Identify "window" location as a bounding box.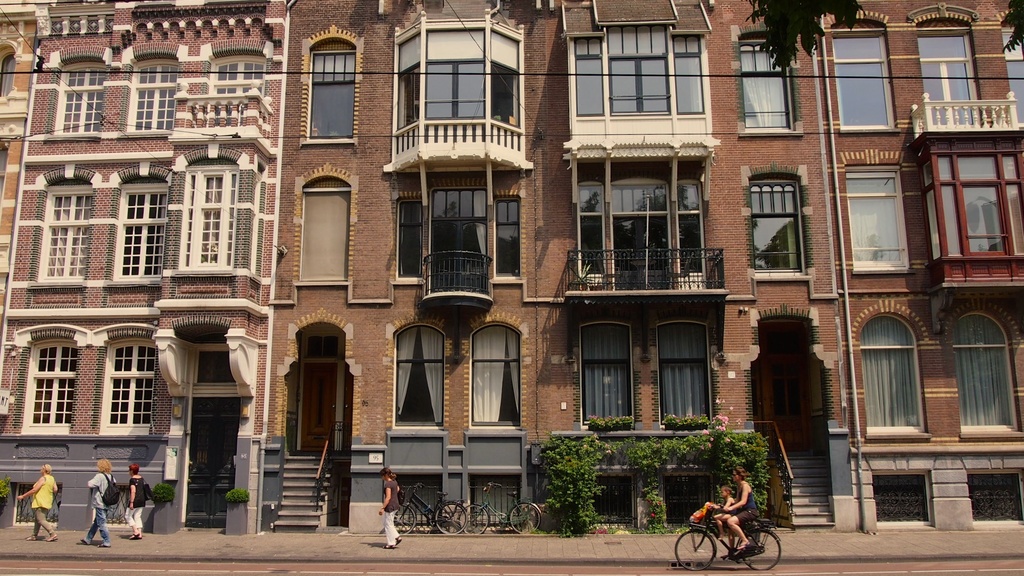
x1=430 y1=183 x2=492 y2=218.
